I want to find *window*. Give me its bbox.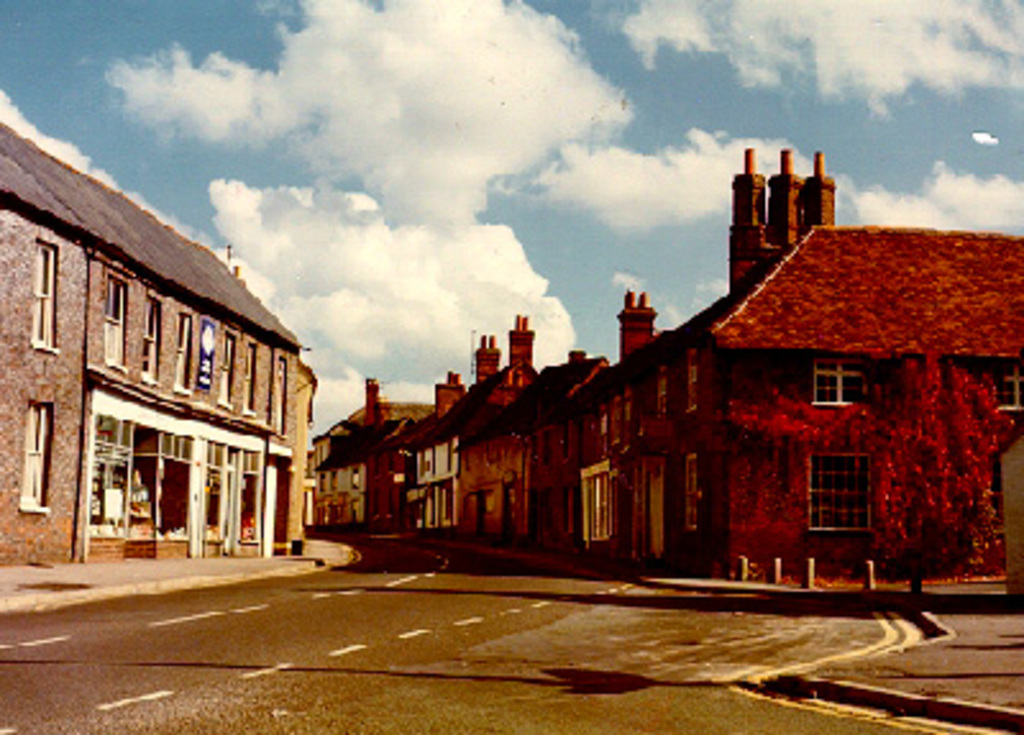
(x1=648, y1=369, x2=671, y2=425).
